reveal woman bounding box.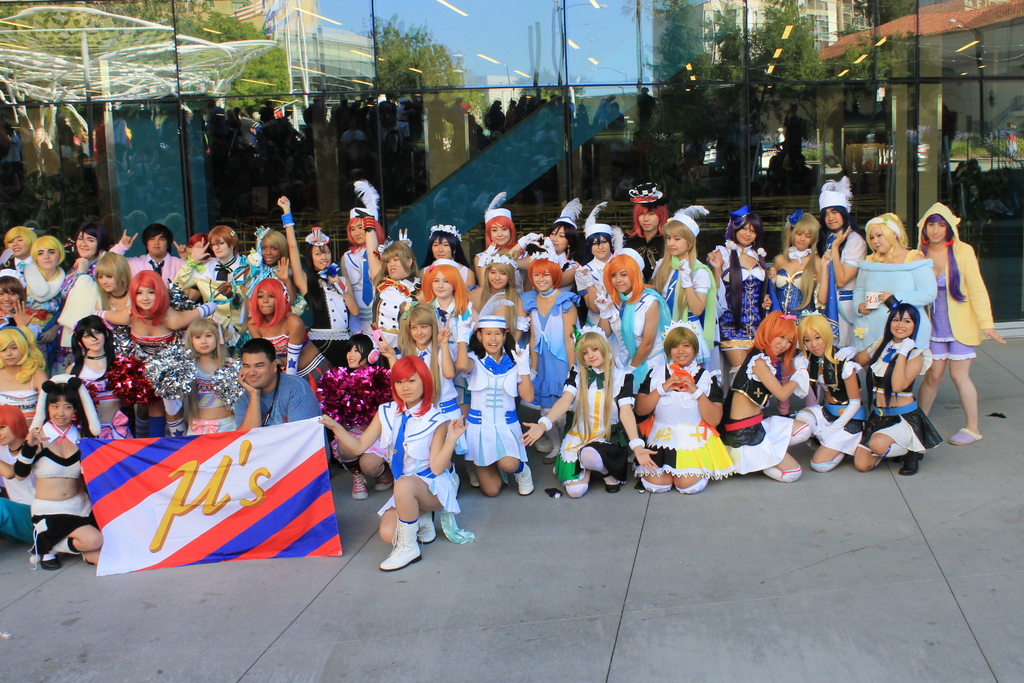
Revealed: detection(515, 321, 660, 501).
